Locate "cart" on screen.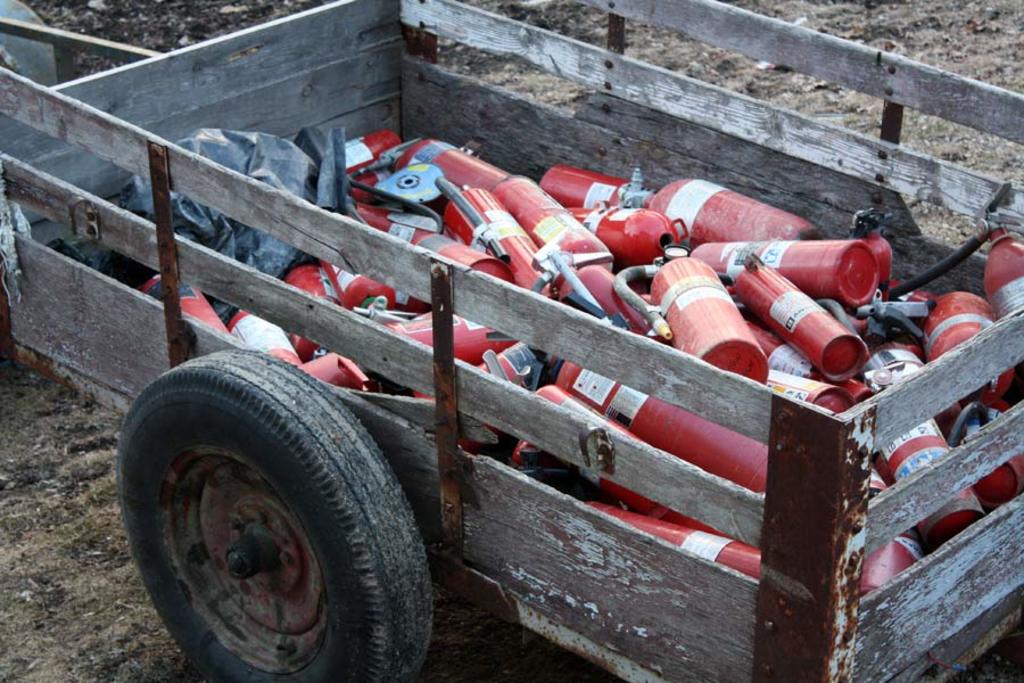
On screen at Rect(0, 0, 1023, 682).
